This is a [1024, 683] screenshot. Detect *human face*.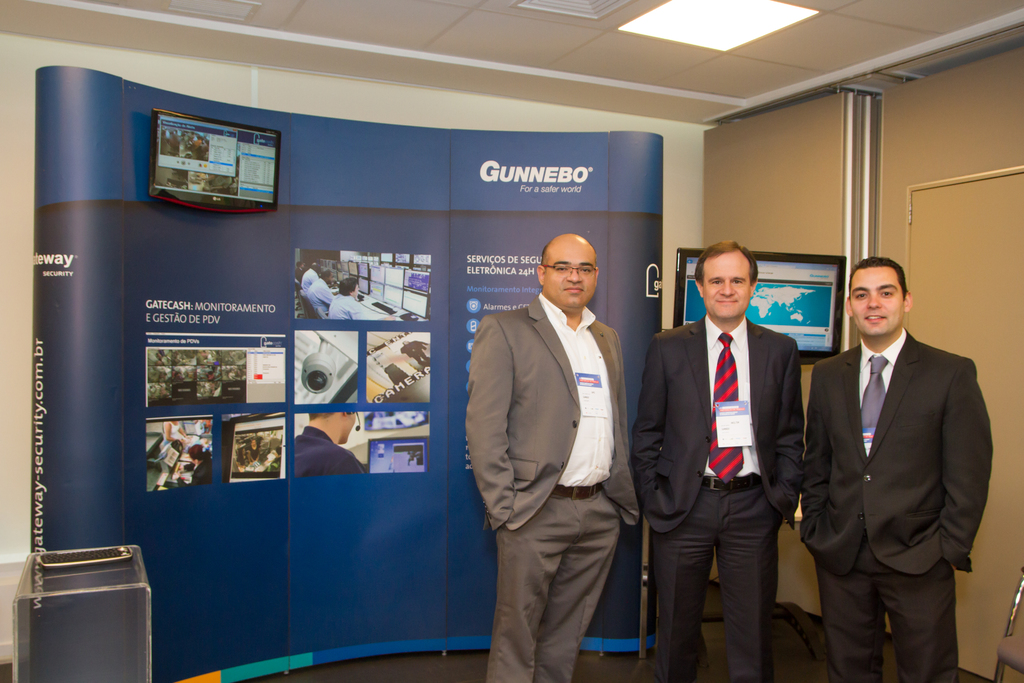
x1=849 y1=270 x2=905 y2=338.
